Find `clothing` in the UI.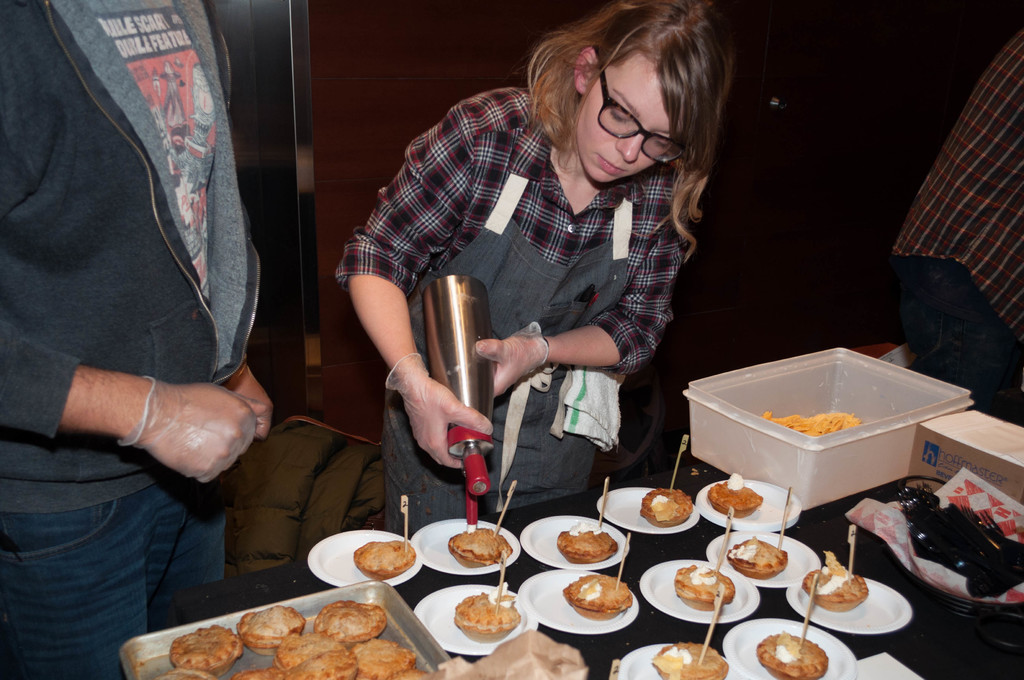
UI element at {"left": 333, "top": 86, "right": 694, "bottom": 538}.
